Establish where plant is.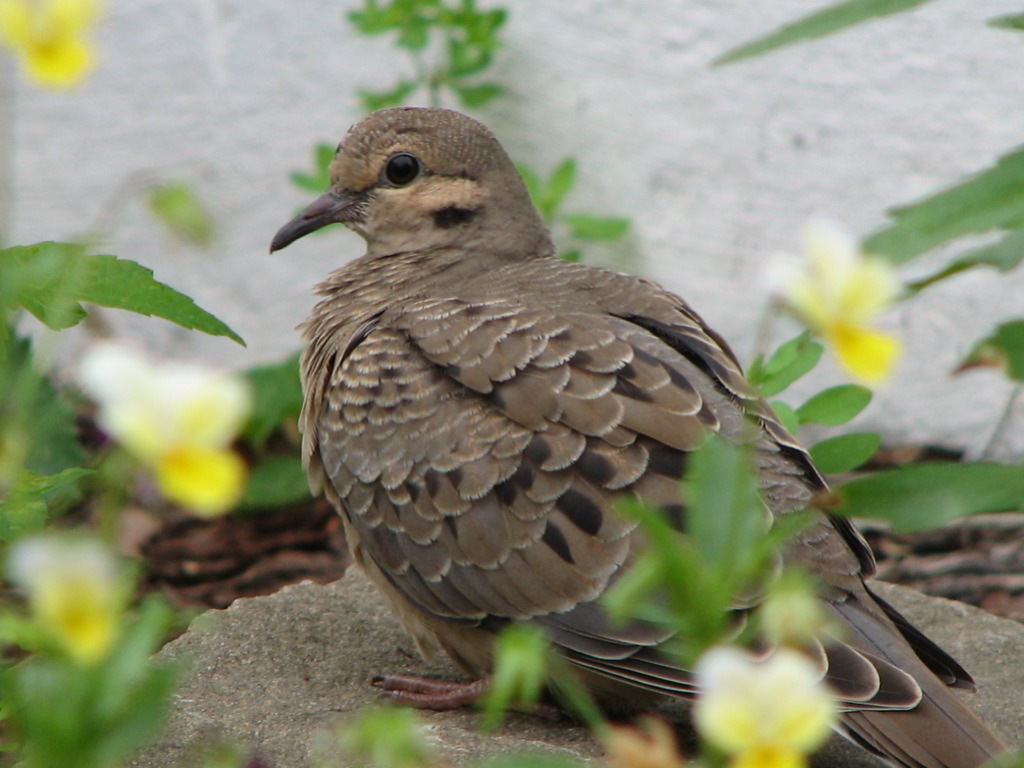
Established at (287,0,638,264).
